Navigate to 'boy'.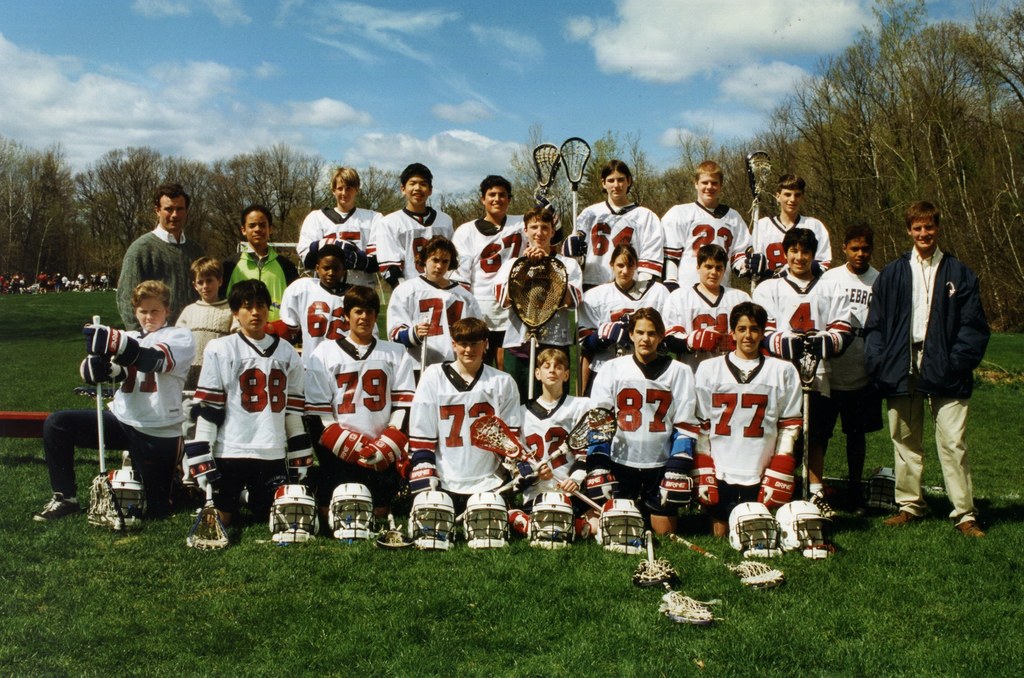
Navigation target: [left=504, top=342, right=600, bottom=533].
